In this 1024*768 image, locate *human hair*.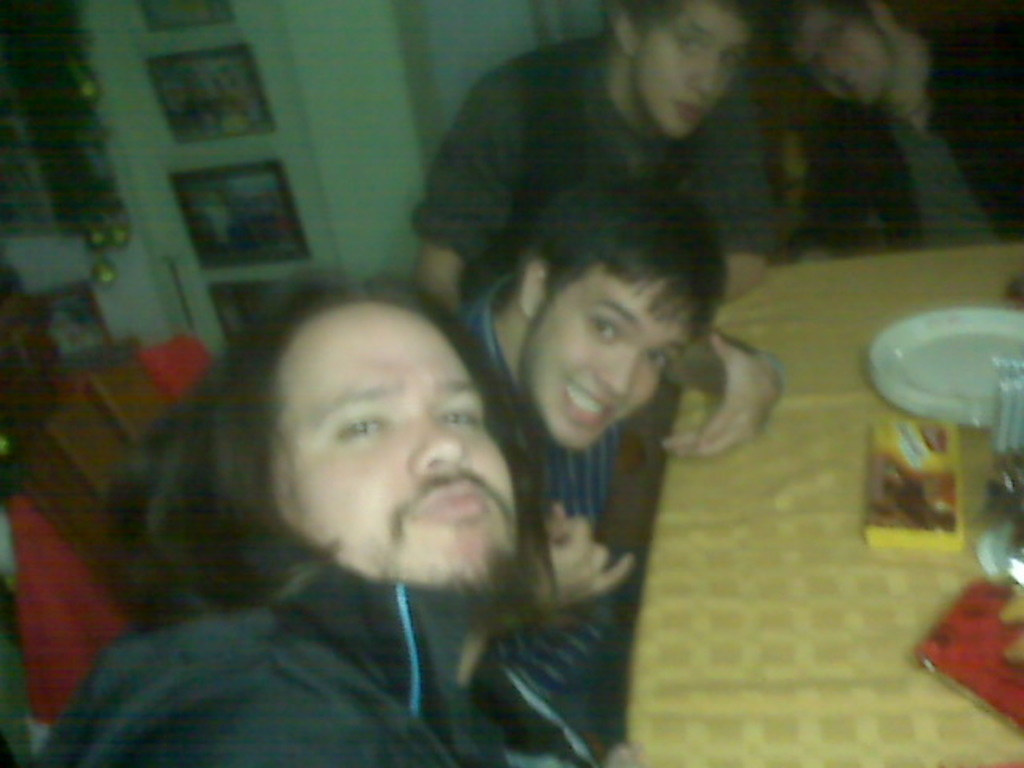
Bounding box: (146, 267, 541, 653).
